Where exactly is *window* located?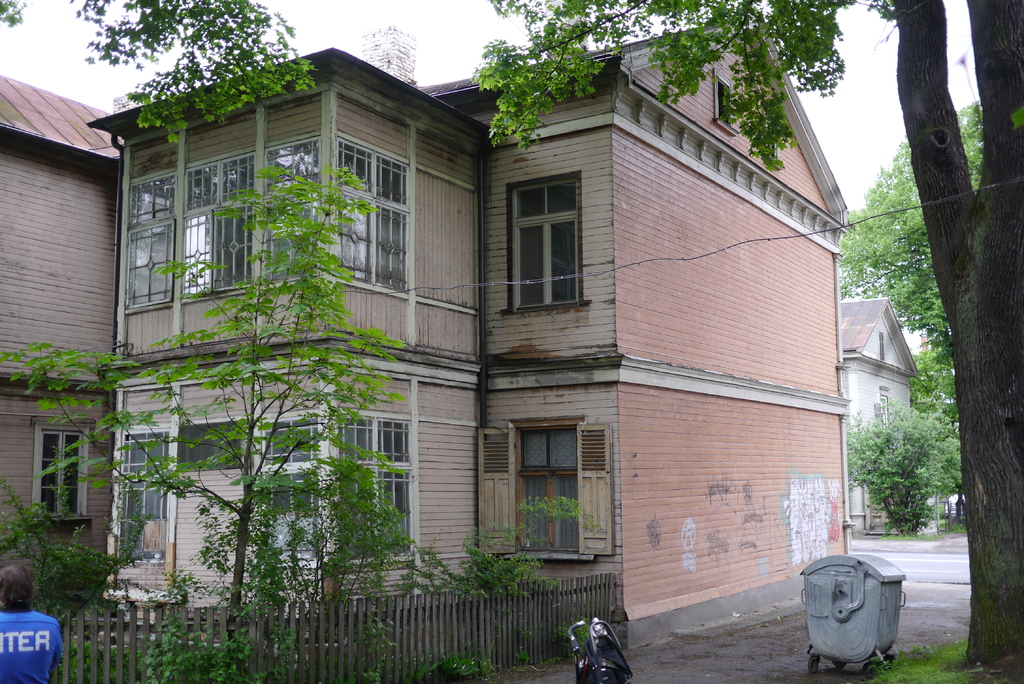
Its bounding box is left=36, top=426, right=89, bottom=515.
